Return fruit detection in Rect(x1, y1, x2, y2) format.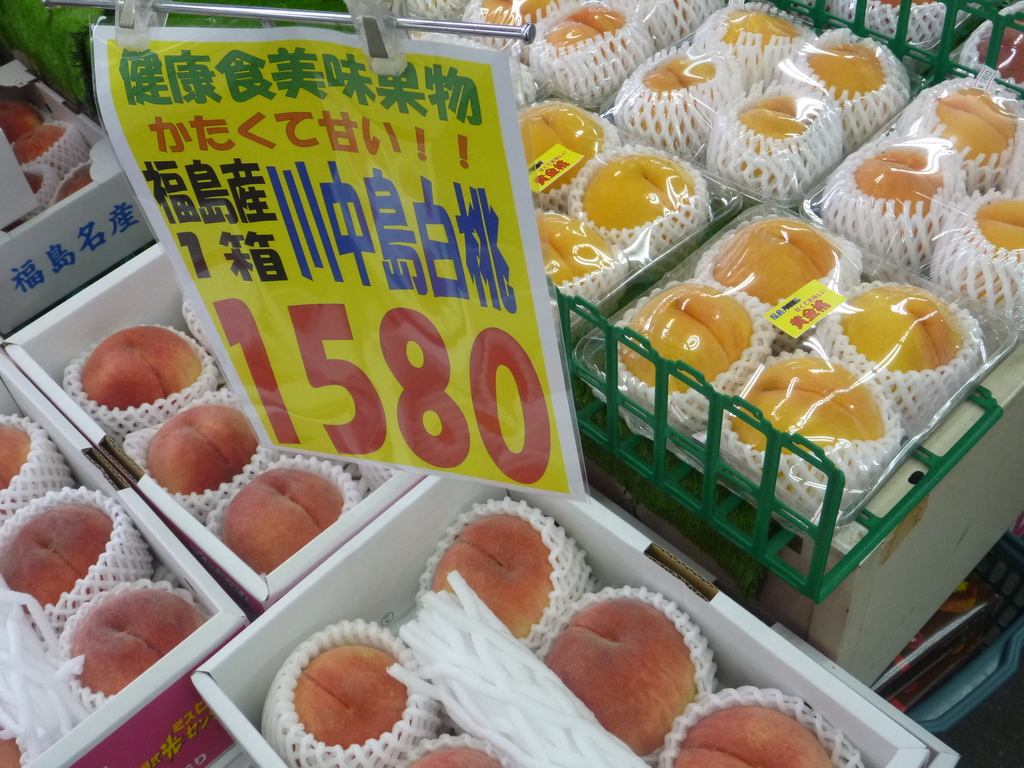
Rect(129, 410, 237, 494).
